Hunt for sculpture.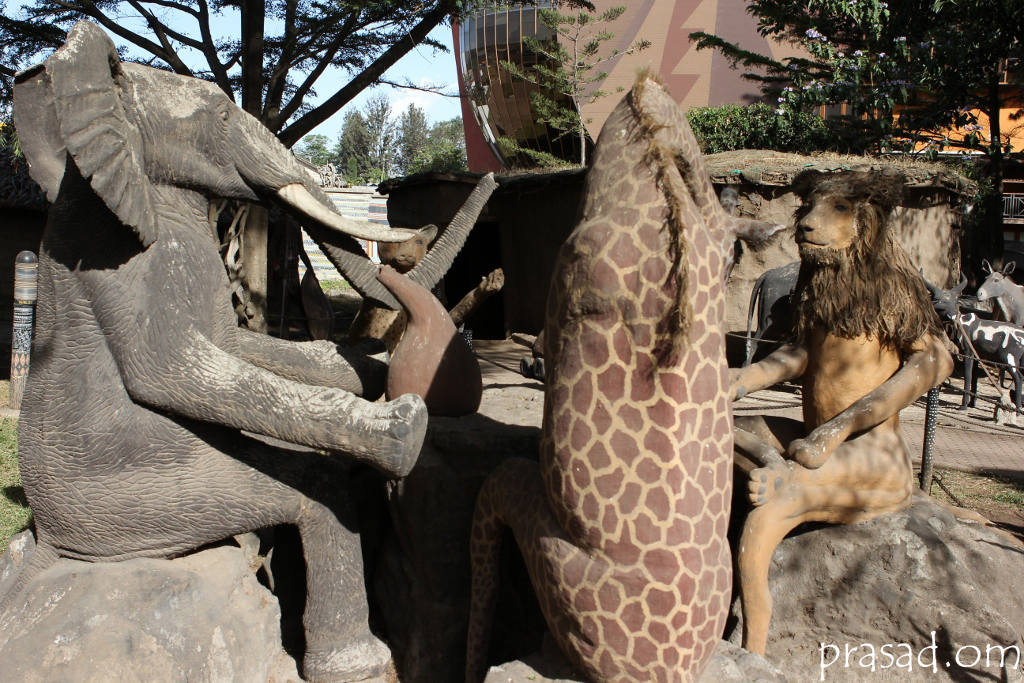
Hunted down at rect(741, 266, 968, 372).
